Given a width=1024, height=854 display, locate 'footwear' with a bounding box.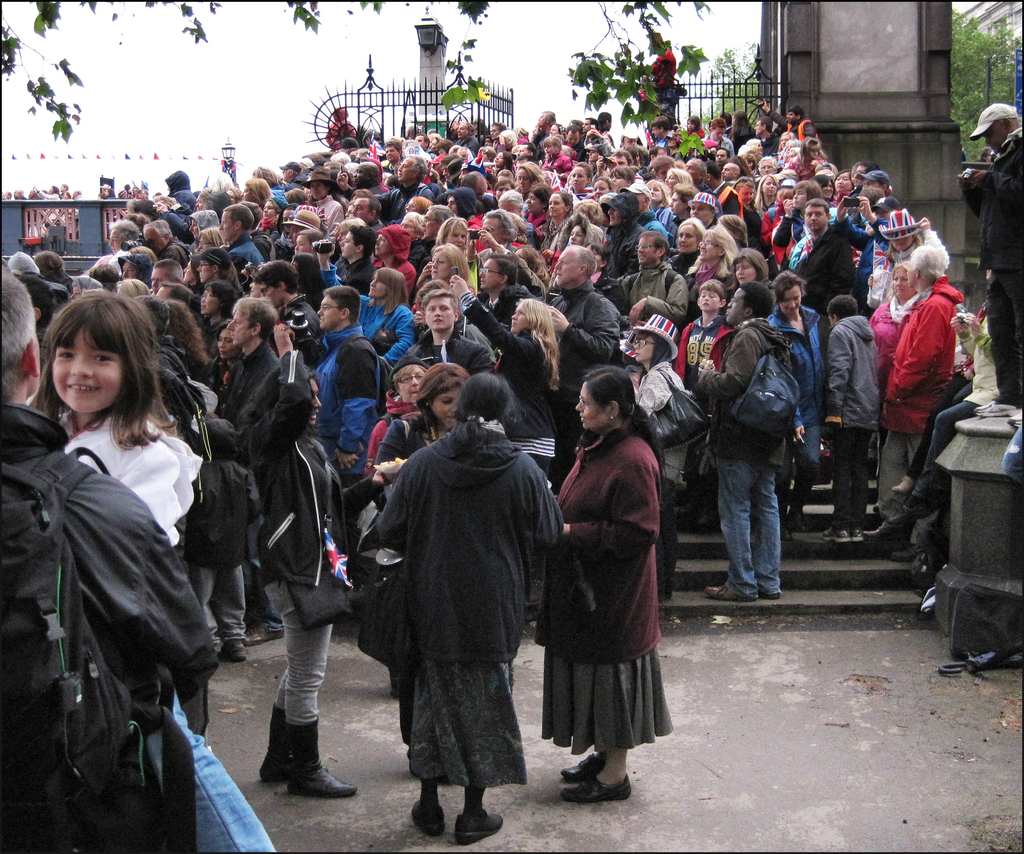
Located: Rect(561, 753, 632, 802).
